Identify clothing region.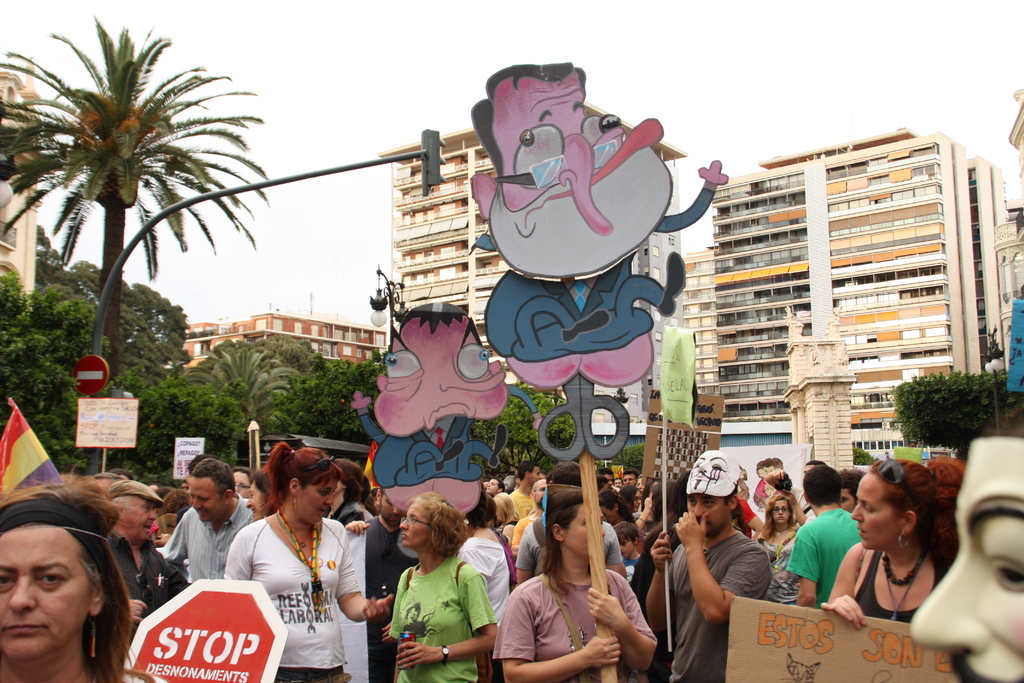
Region: (x1=356, y1=523, x2=424, y2=680).
